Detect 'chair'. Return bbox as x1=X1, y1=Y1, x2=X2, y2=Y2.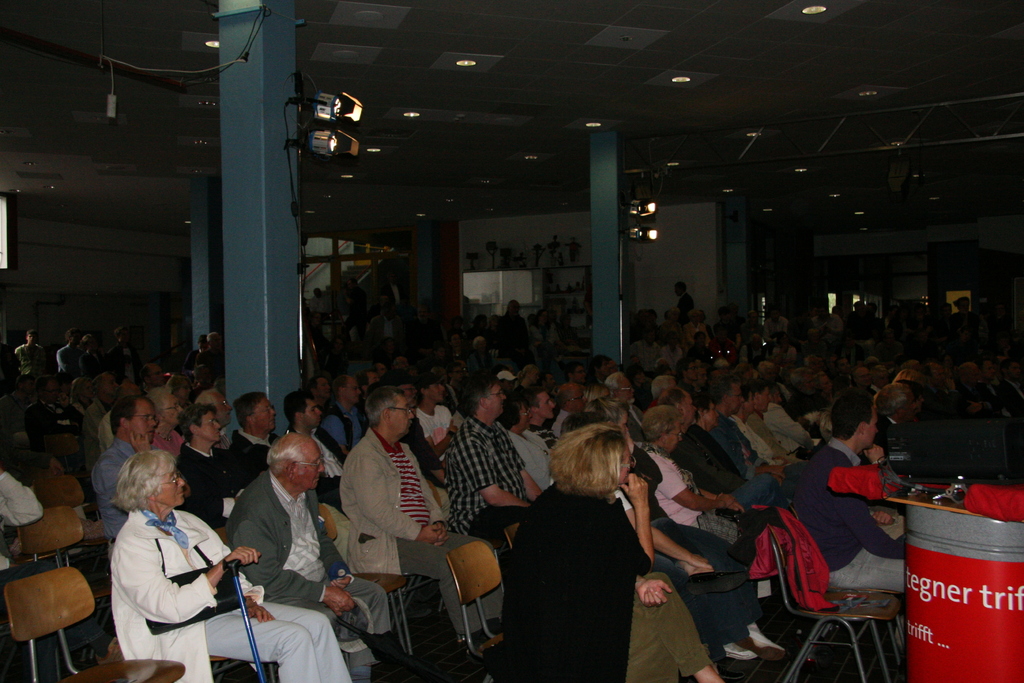
x1=1, y1=563, x2=189, y2=682.
